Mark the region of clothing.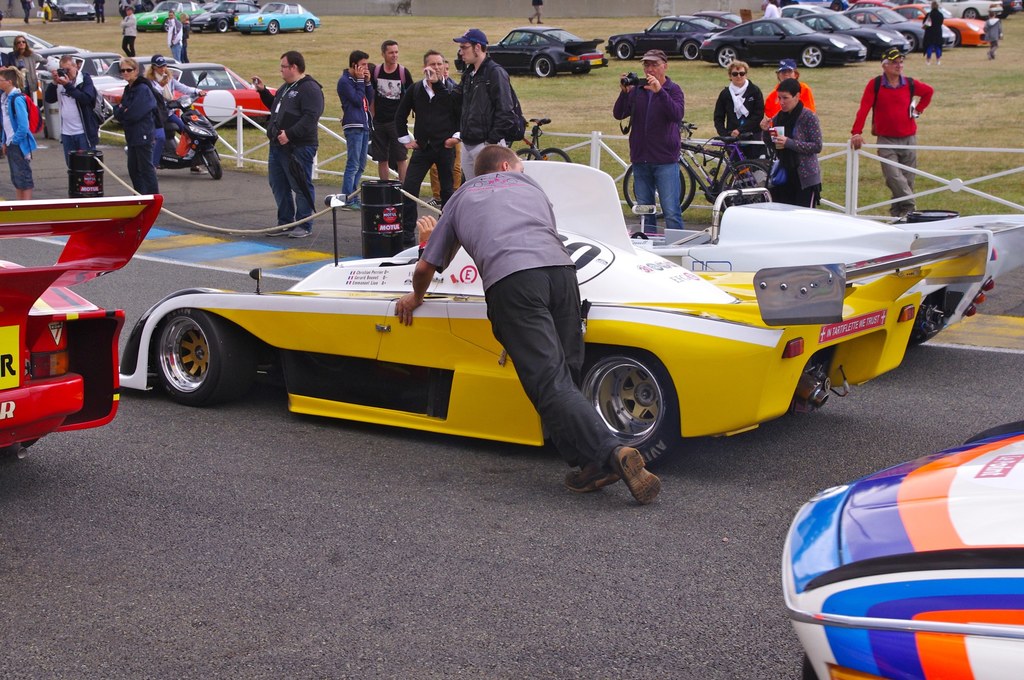
Region: select_region(421, 170, 577, 294).
